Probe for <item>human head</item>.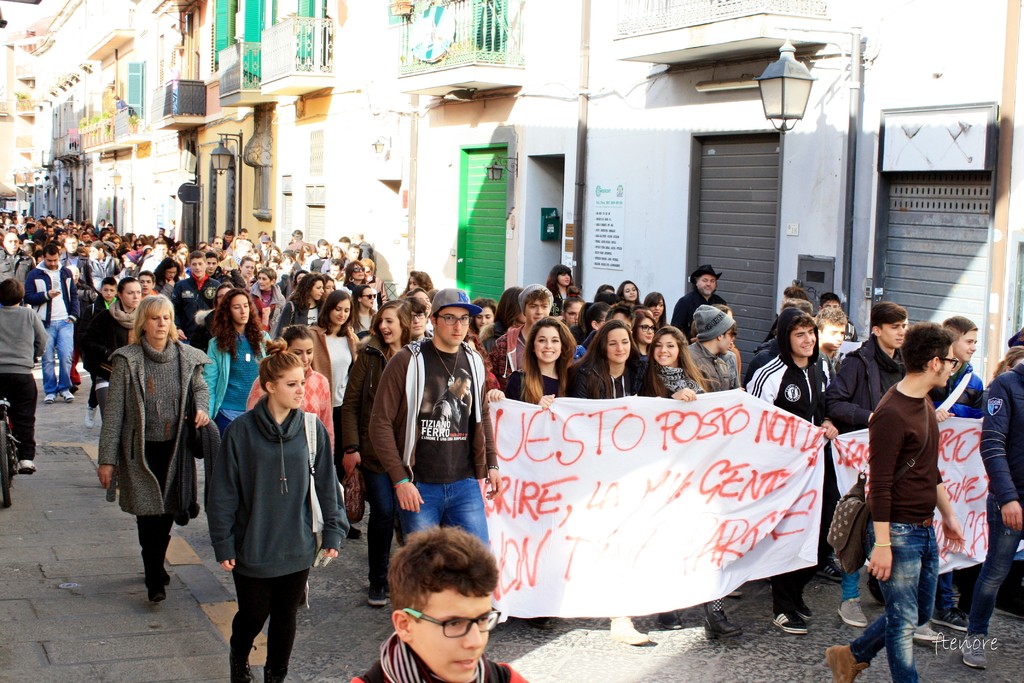
Probe result: 240,255,253,278.
